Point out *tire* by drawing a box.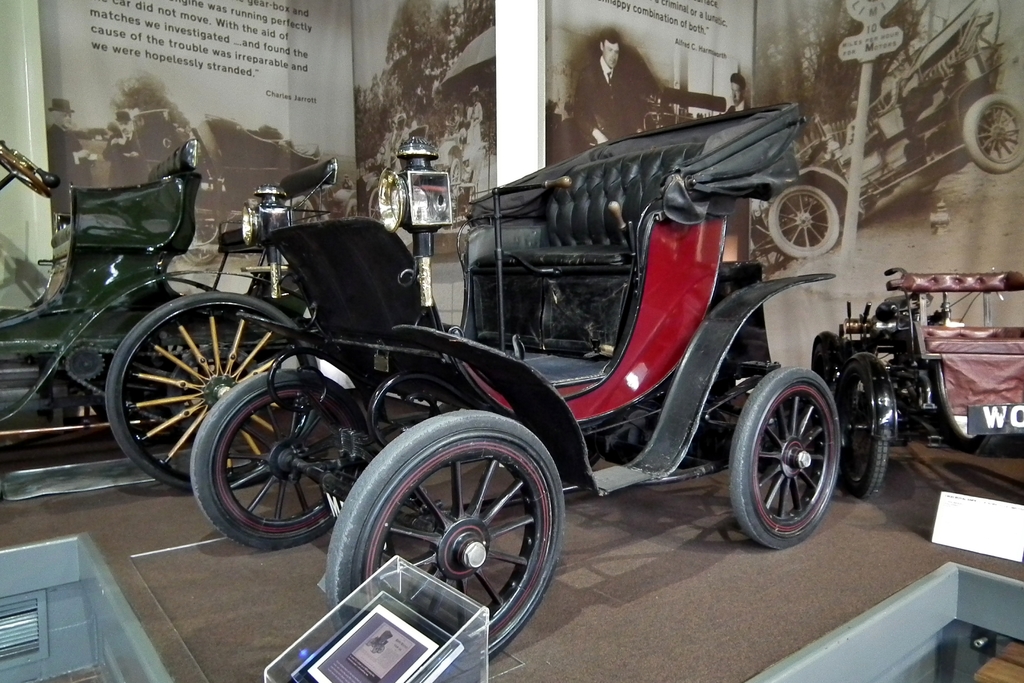
(x1=963, y1=94, x2=1023, y2=174).
